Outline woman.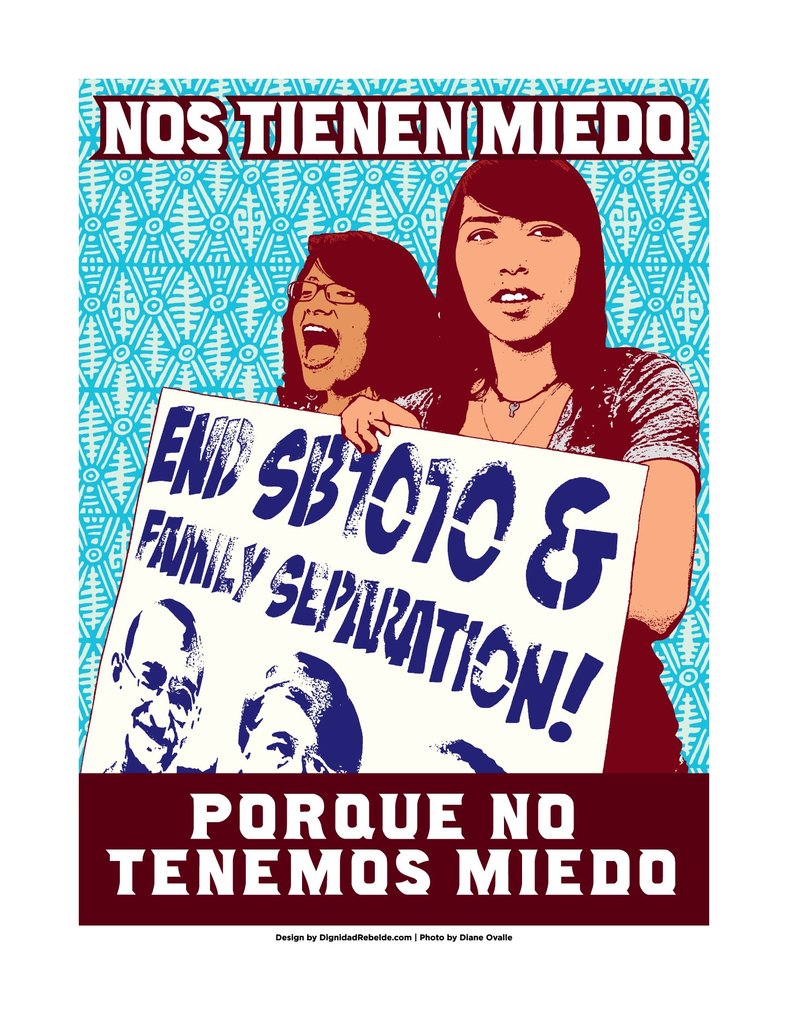
Outline: [250,214,475,436].
